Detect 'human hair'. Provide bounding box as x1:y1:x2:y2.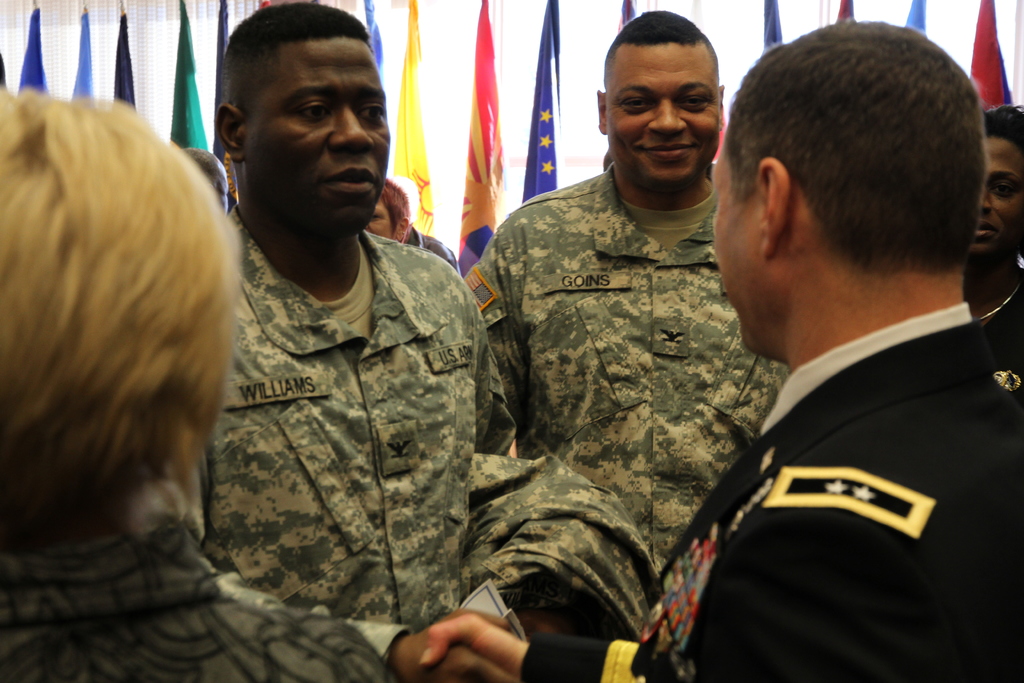
728:24:980:272.
